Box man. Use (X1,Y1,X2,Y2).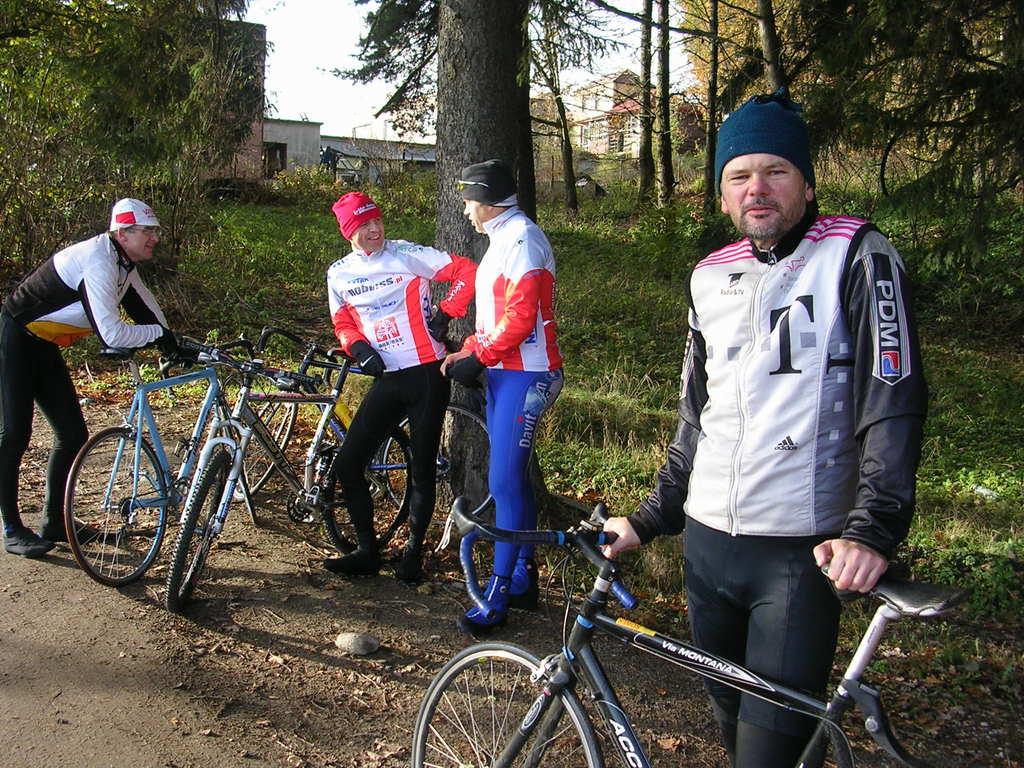
(628,110,926,732).
